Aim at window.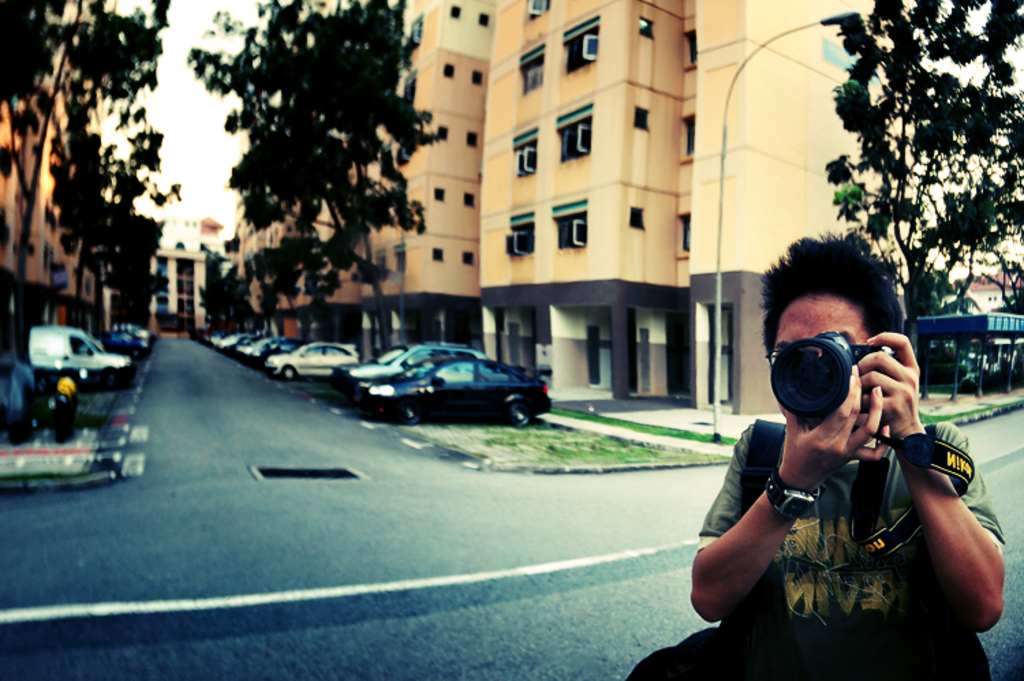
Aimed at detection(636, 18, 654, 33).
